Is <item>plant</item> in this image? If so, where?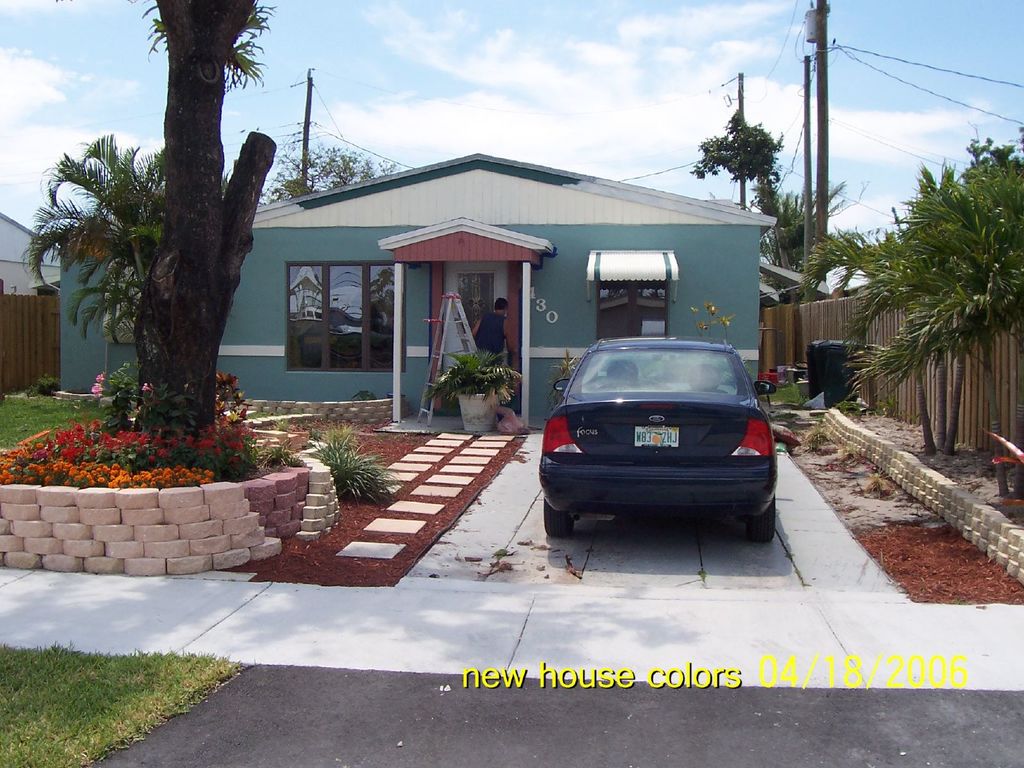
Yes, at [left=836, top=396, right=867, bottom=419].
